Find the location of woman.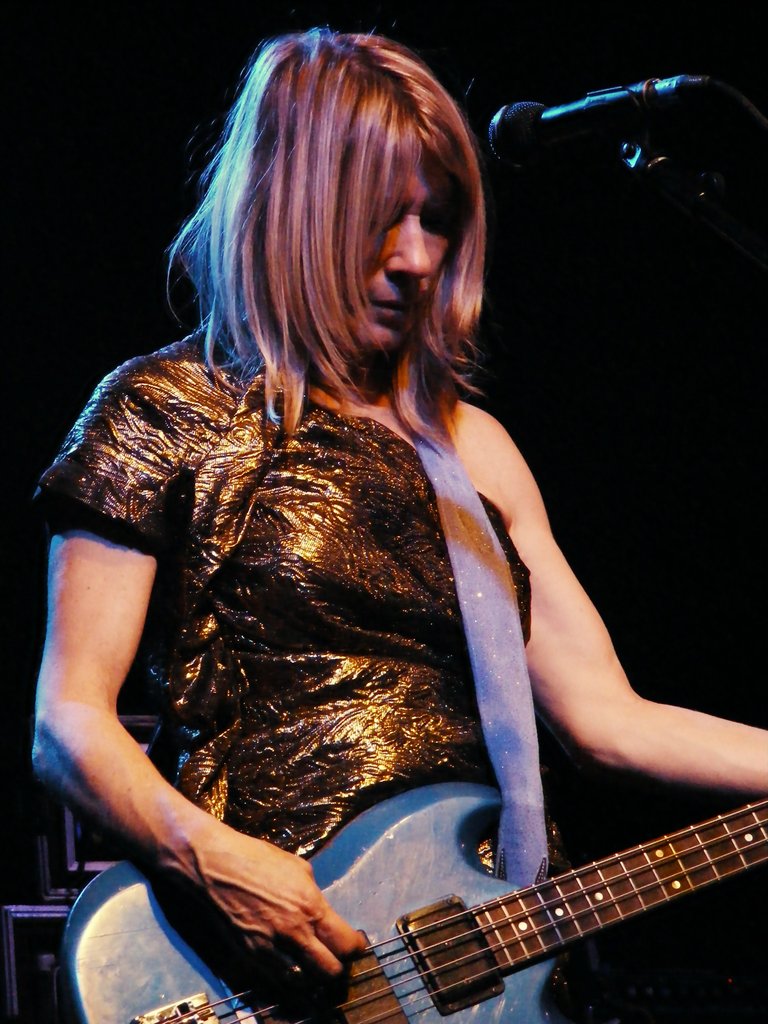
Location: (47,114,700,1023).
